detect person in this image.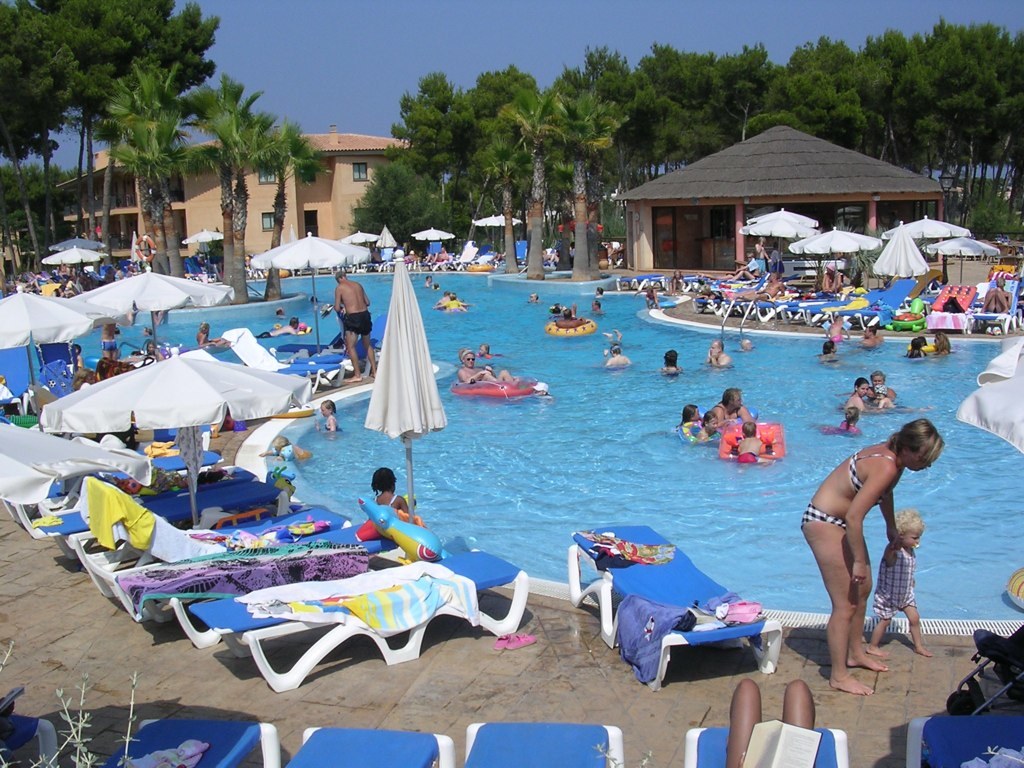
Detection: crop(655, 345, 680, 377).
